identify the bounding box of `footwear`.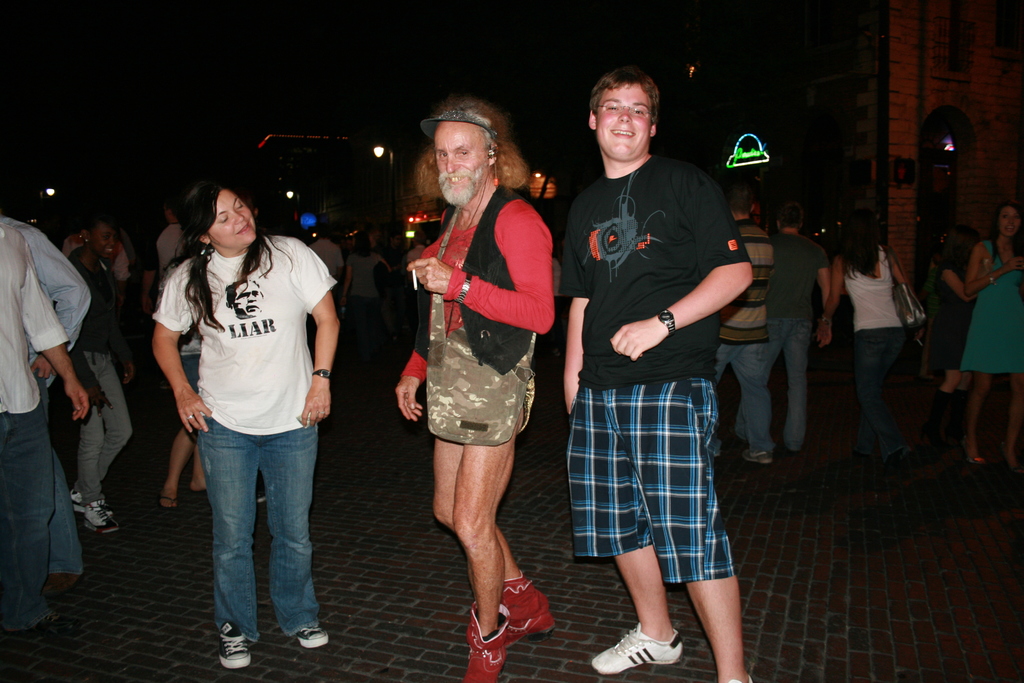
<box>218,628,250,667</box>.
